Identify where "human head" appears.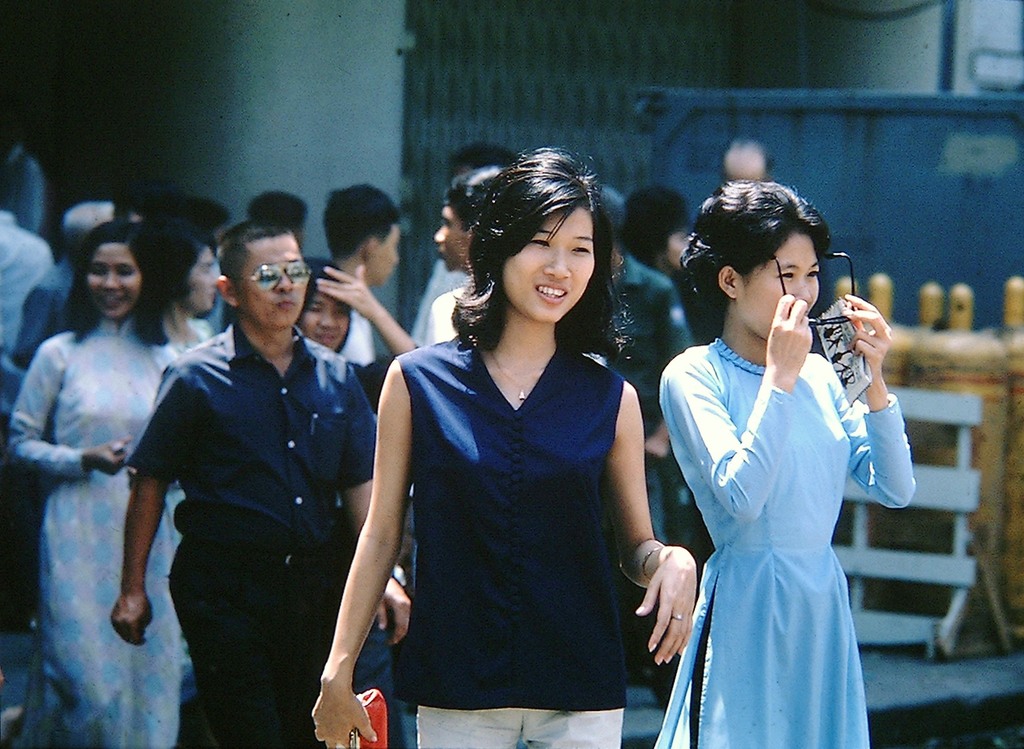
Appears at locate(723, 134, 777, 180).
